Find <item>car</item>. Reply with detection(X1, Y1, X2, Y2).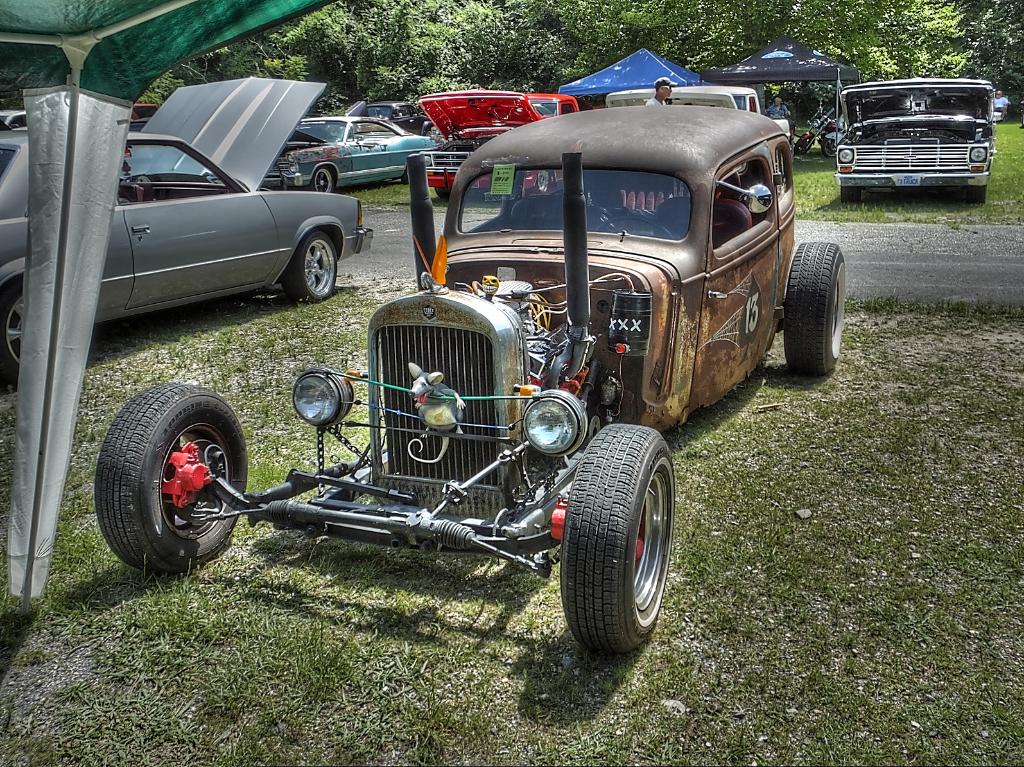
detection(92, 101, 849, 661).
